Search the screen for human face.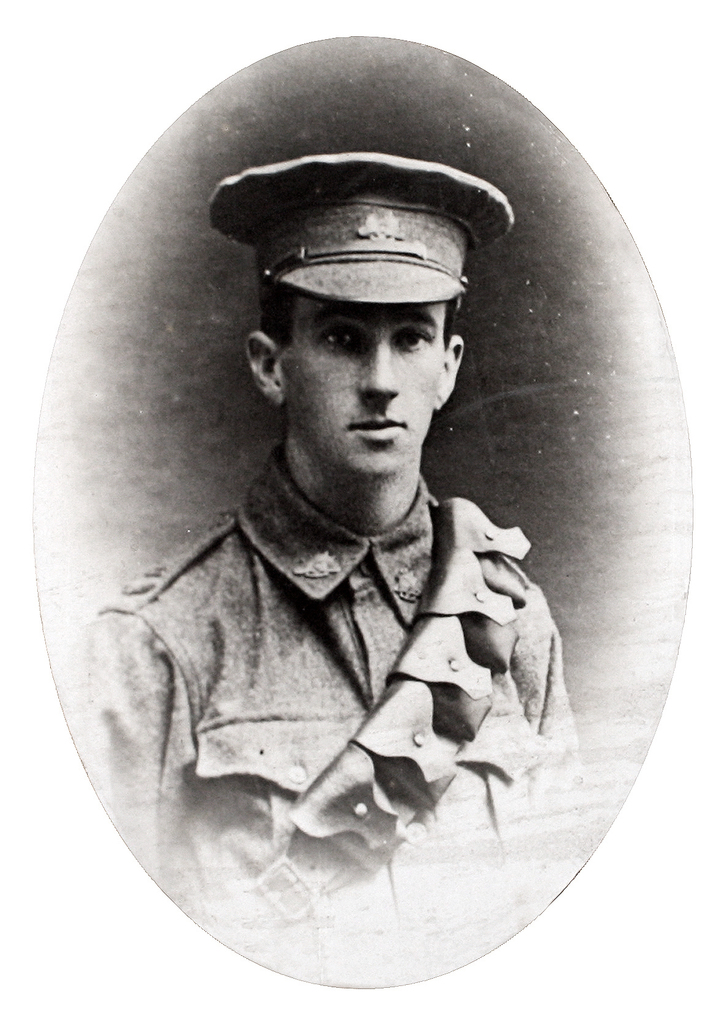
Found at {"left": 279, "top": 291, "right": 442, "bottom": 471}.
